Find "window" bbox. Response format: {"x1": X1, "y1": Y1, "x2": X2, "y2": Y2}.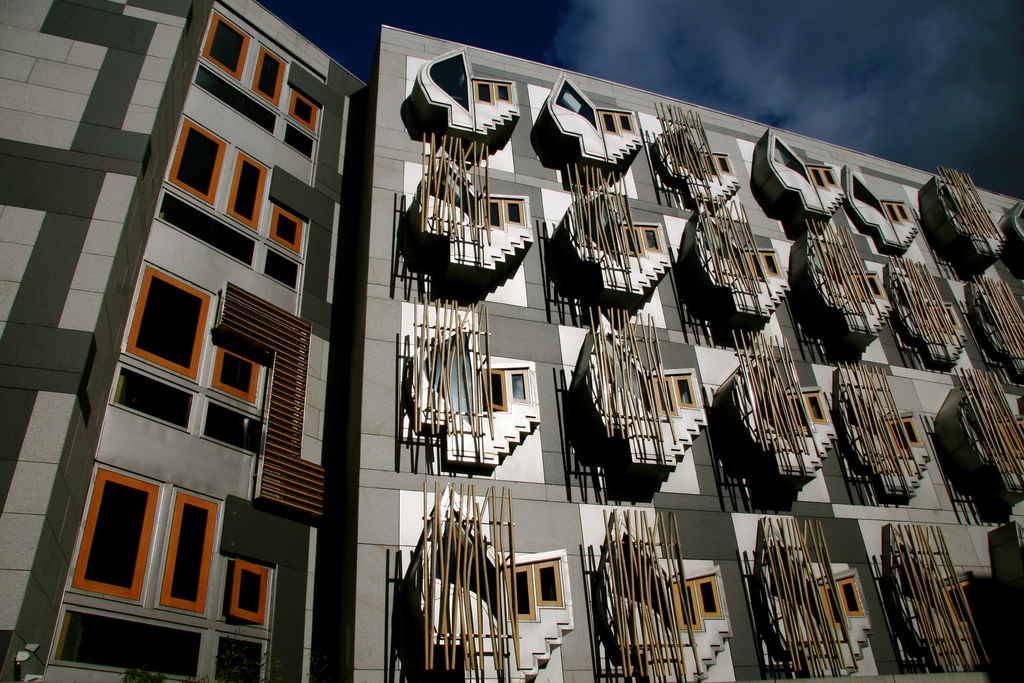
{"x1": 127, "y1": 268, "x2": 209, "y2": 385}.
